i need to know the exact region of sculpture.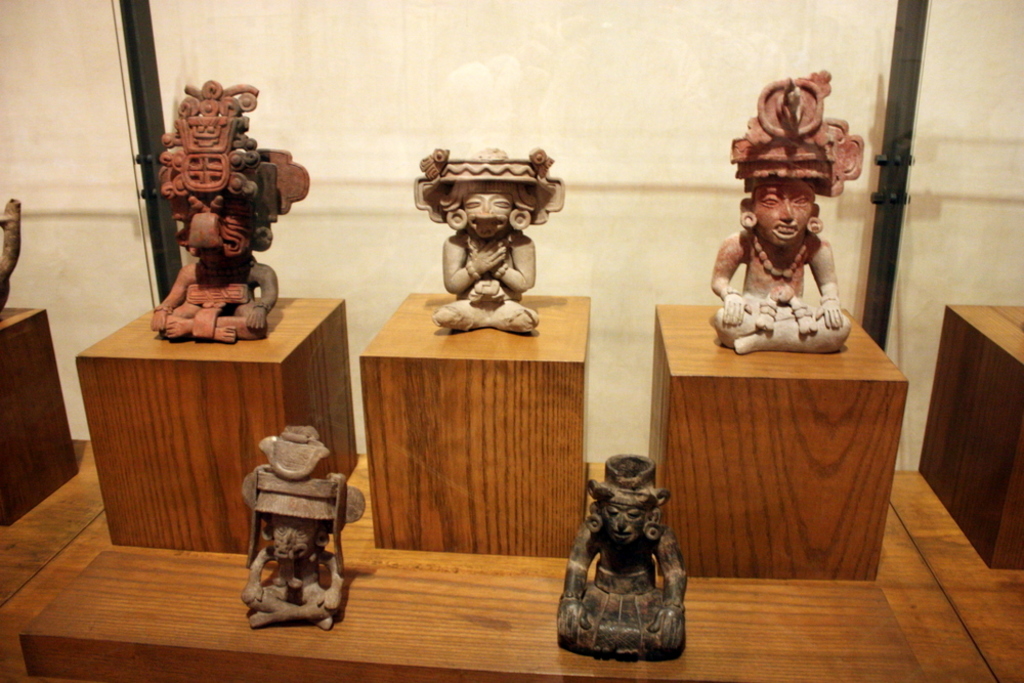
Region: 146, 74, 309, 340.
